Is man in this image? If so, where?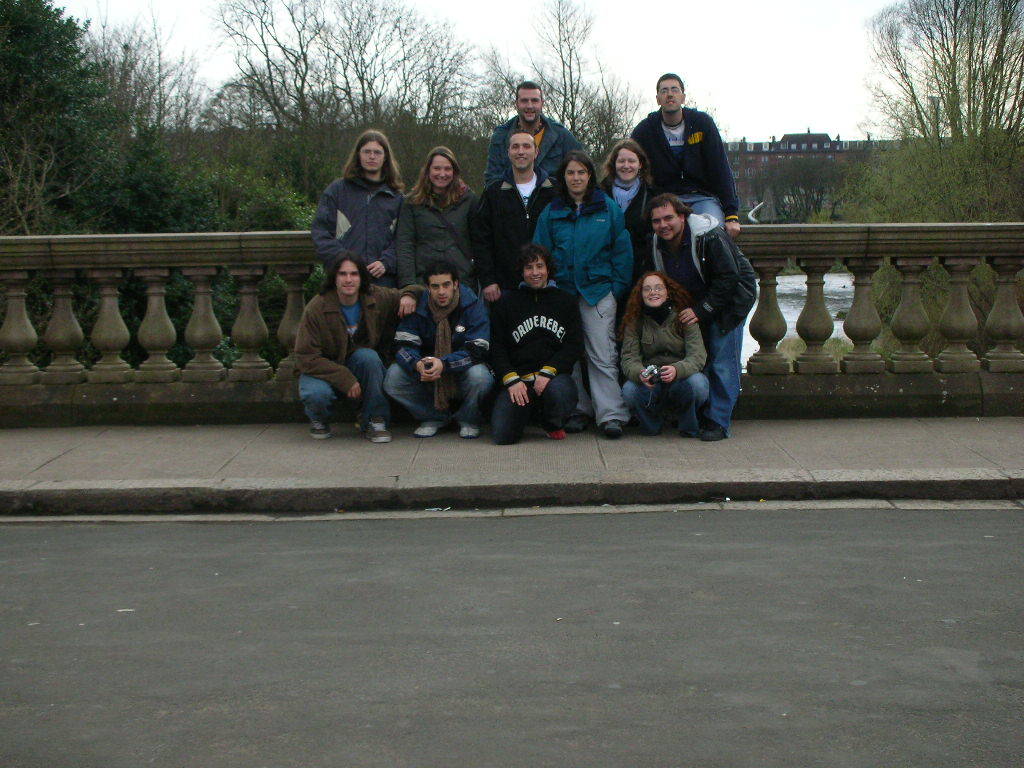
Yes, at locate(630, 70, 743, 240).
